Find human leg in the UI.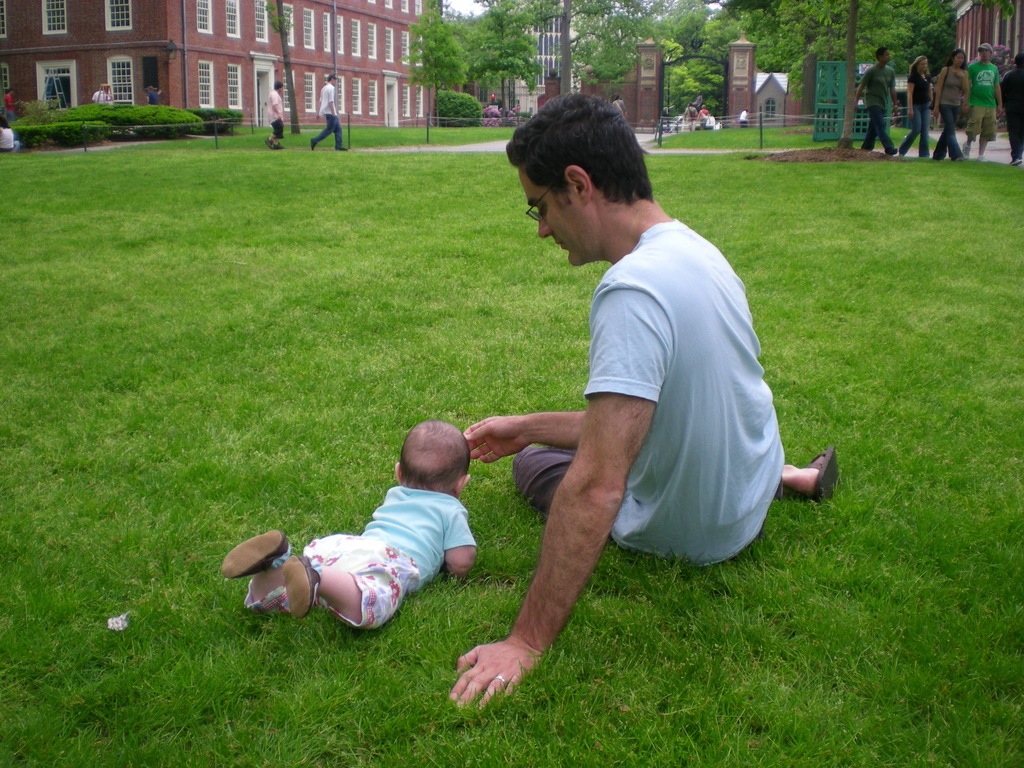
UI element at select_region(894, 102, 922, 157).
